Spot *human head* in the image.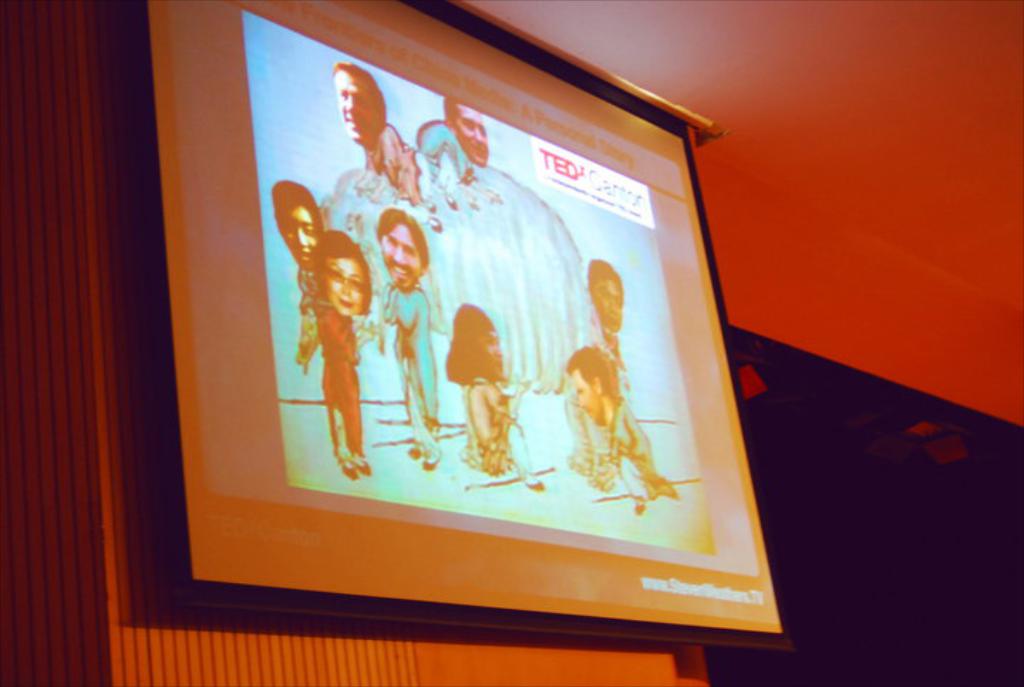
*human head* found at x1=563 y1=344 x2=617 y2=428.
